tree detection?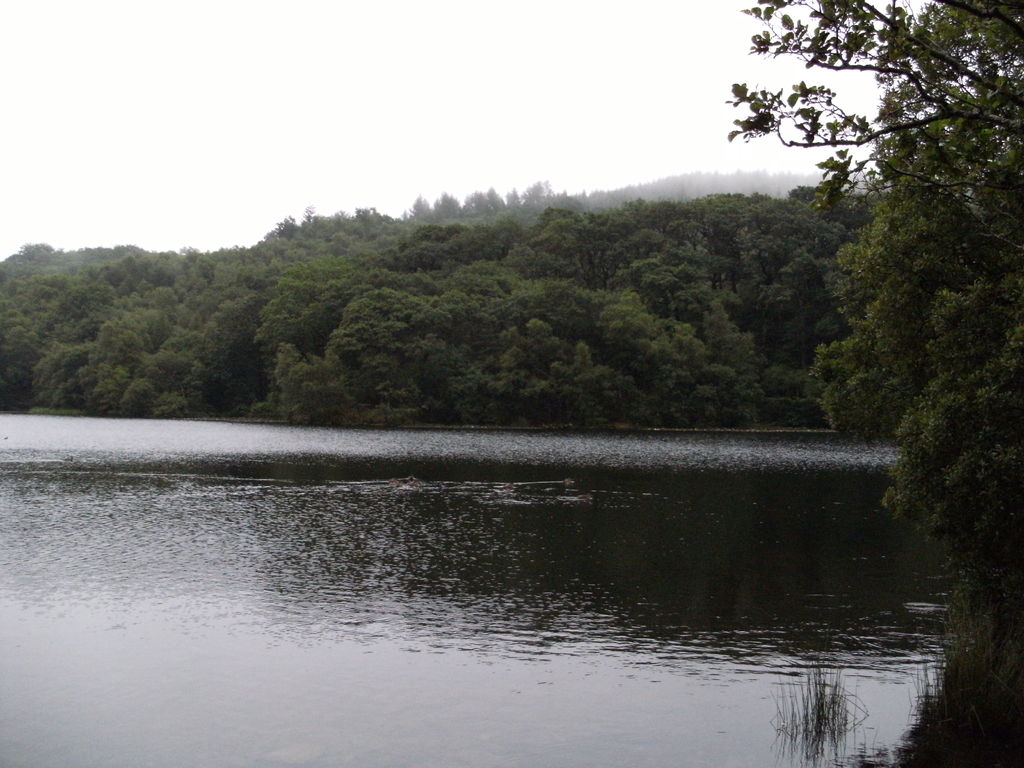
x1=719, y1=322, x2=769, y2=421
